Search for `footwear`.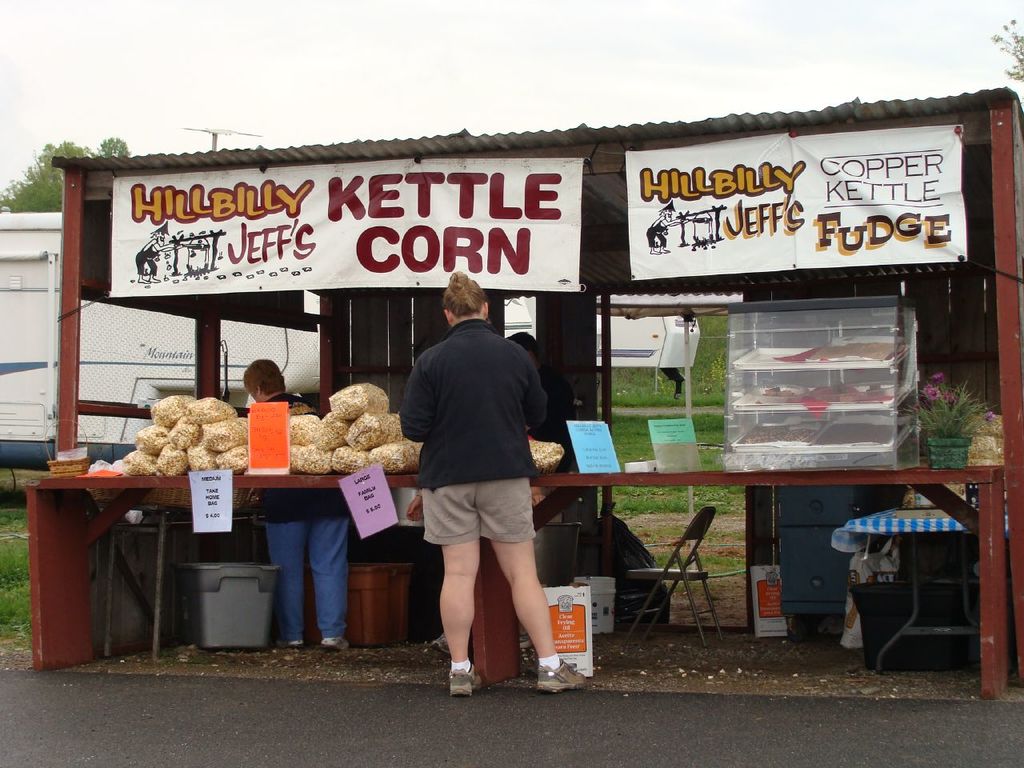
Found at x1=285, y1=641, x2=303, y2=646.
